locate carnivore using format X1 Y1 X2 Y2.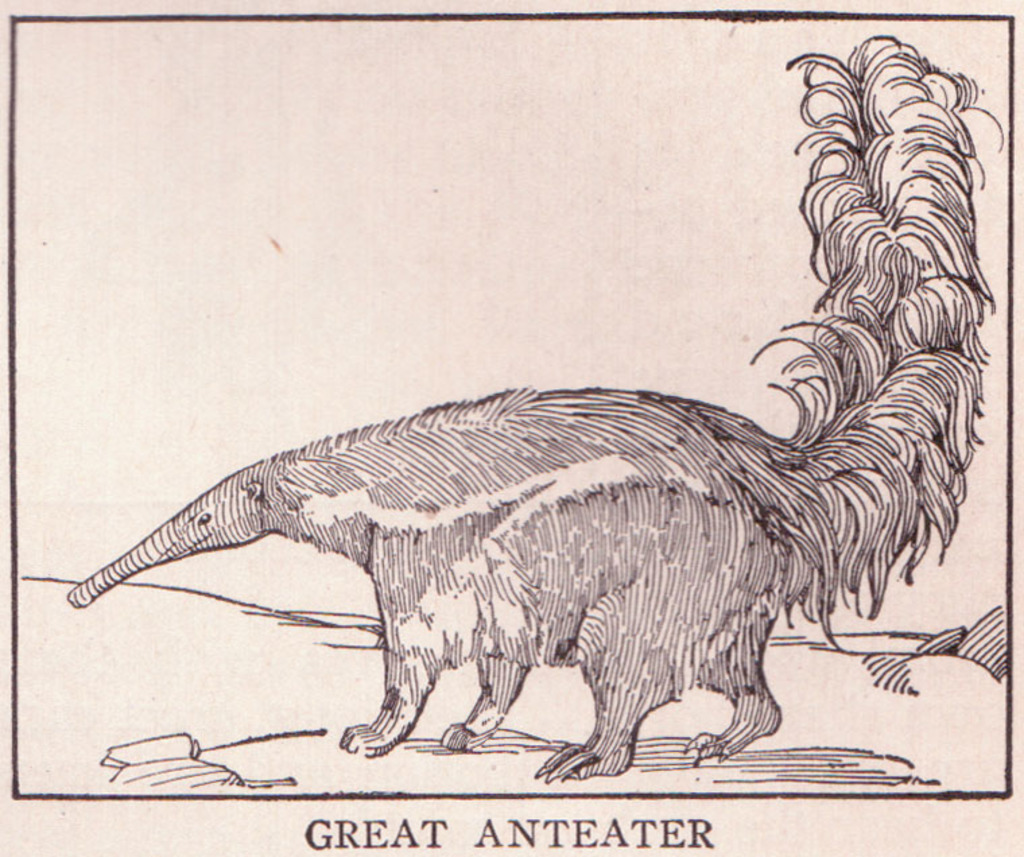
53 24 988 794.
